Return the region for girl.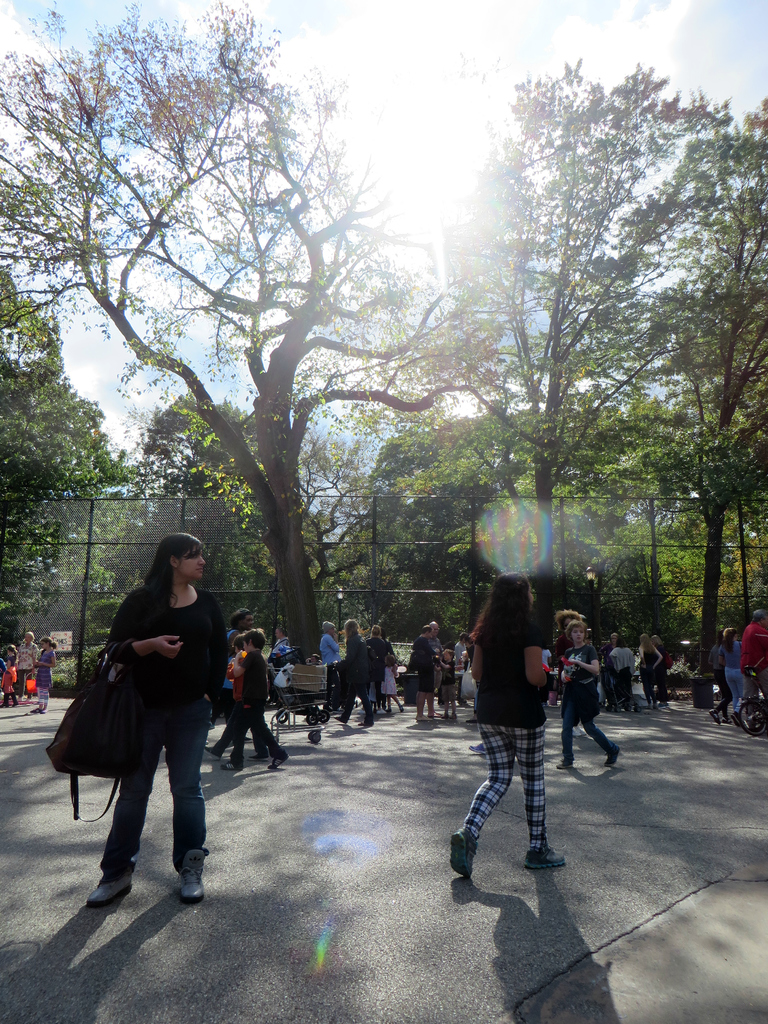
650, 632, 672, 708.
